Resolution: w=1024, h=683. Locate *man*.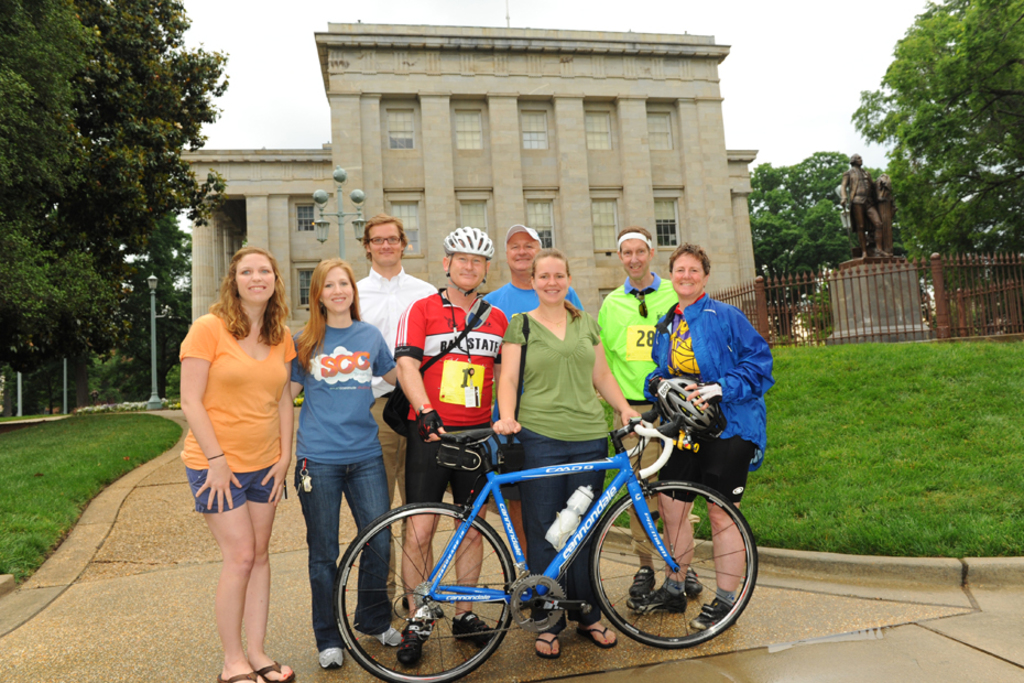
region(484, 223, 584, 609).
